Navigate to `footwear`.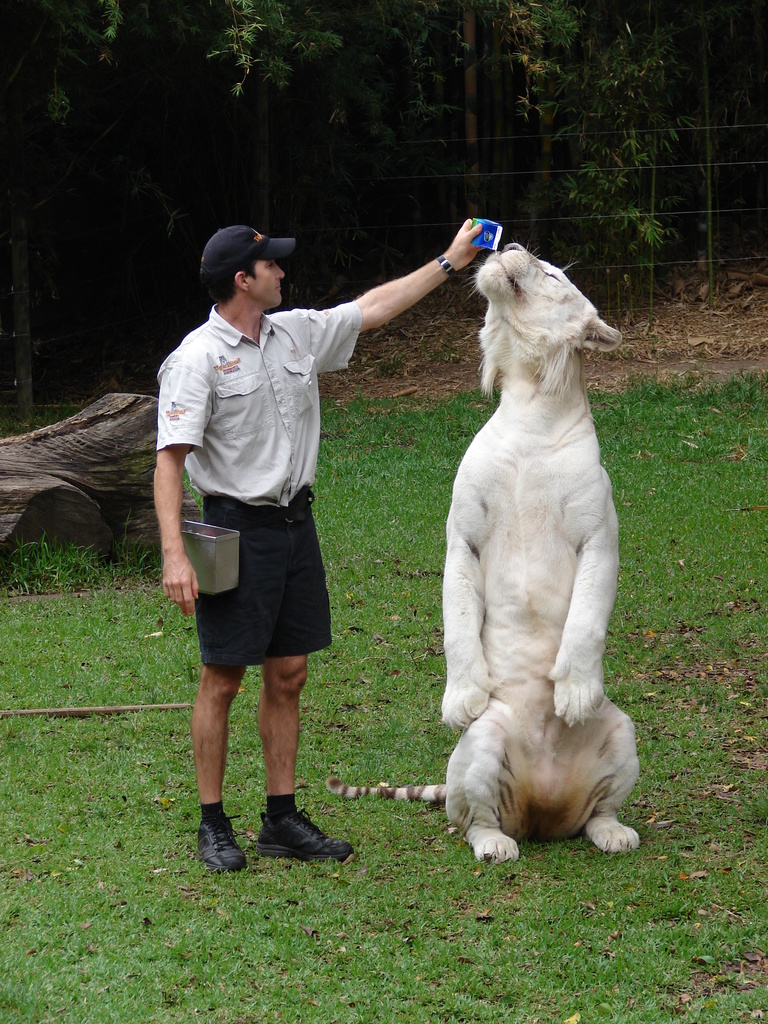
Navigation target: detection(189, 803, 241, 874).
